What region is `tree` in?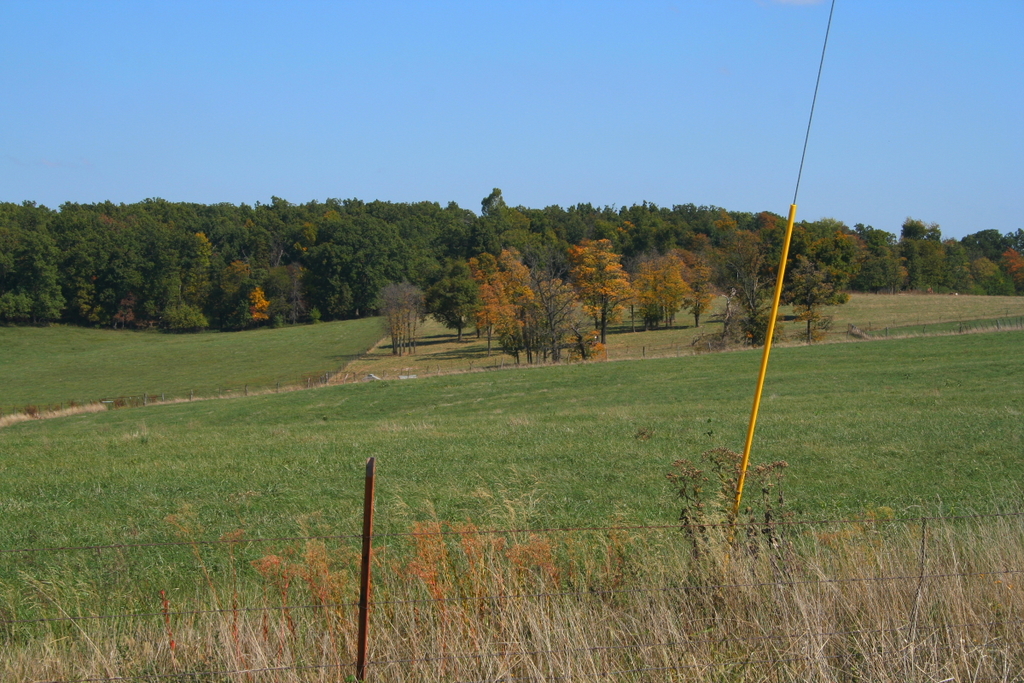
<bbox>245, 286, 269, 327</bbox>.
